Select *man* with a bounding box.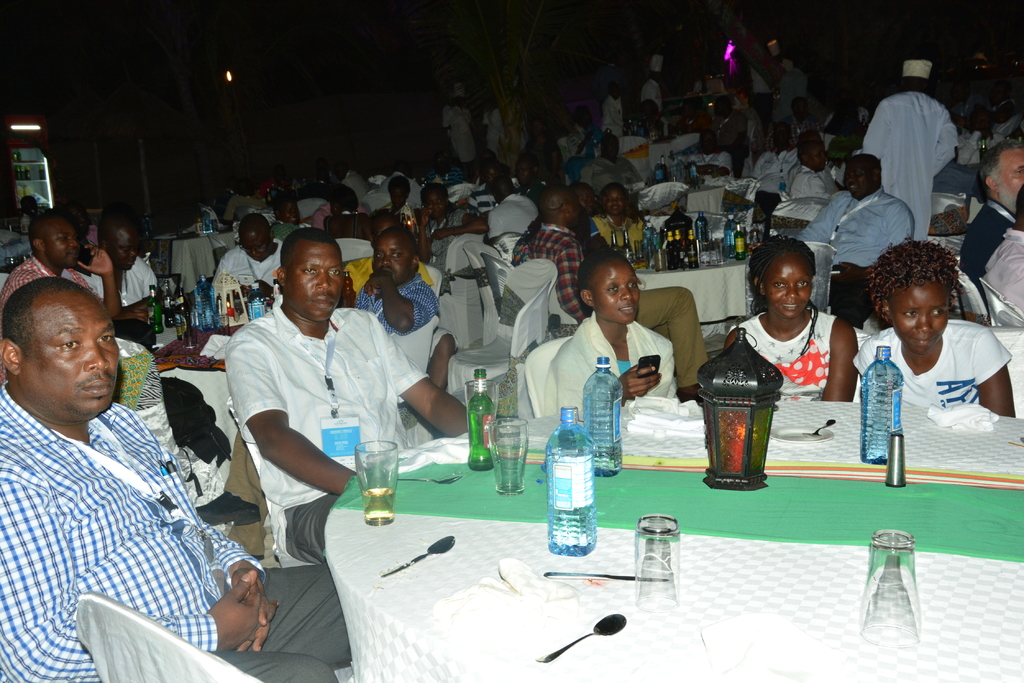
{"x1": 579, "y1": 130, "x2": 647, "y2": 200}.
